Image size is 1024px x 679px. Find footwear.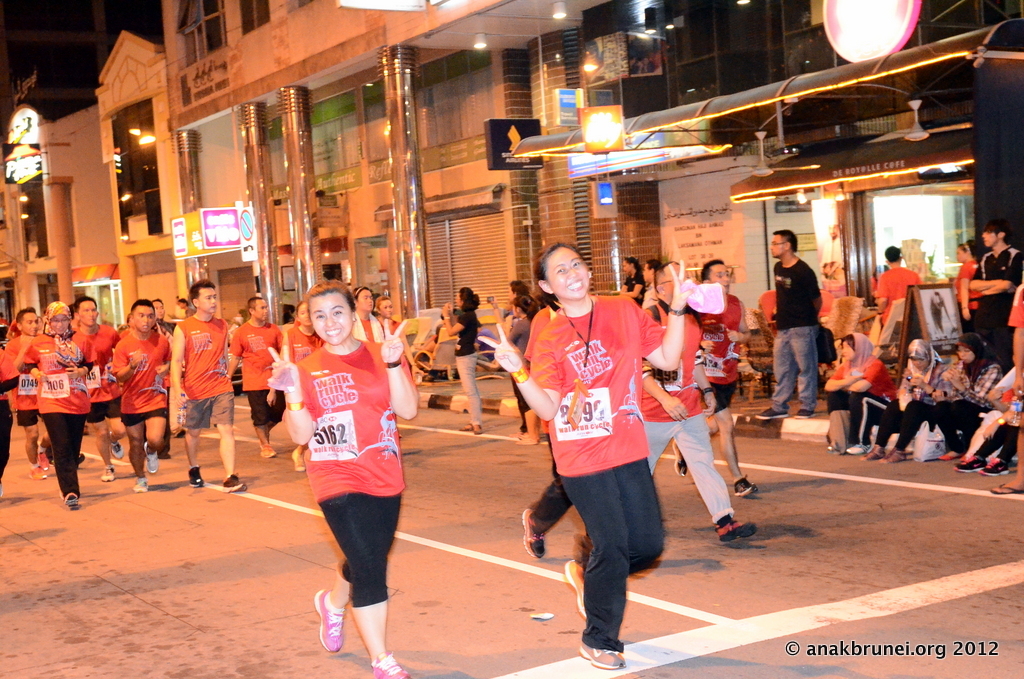
region(311, 588, 344, 652).
